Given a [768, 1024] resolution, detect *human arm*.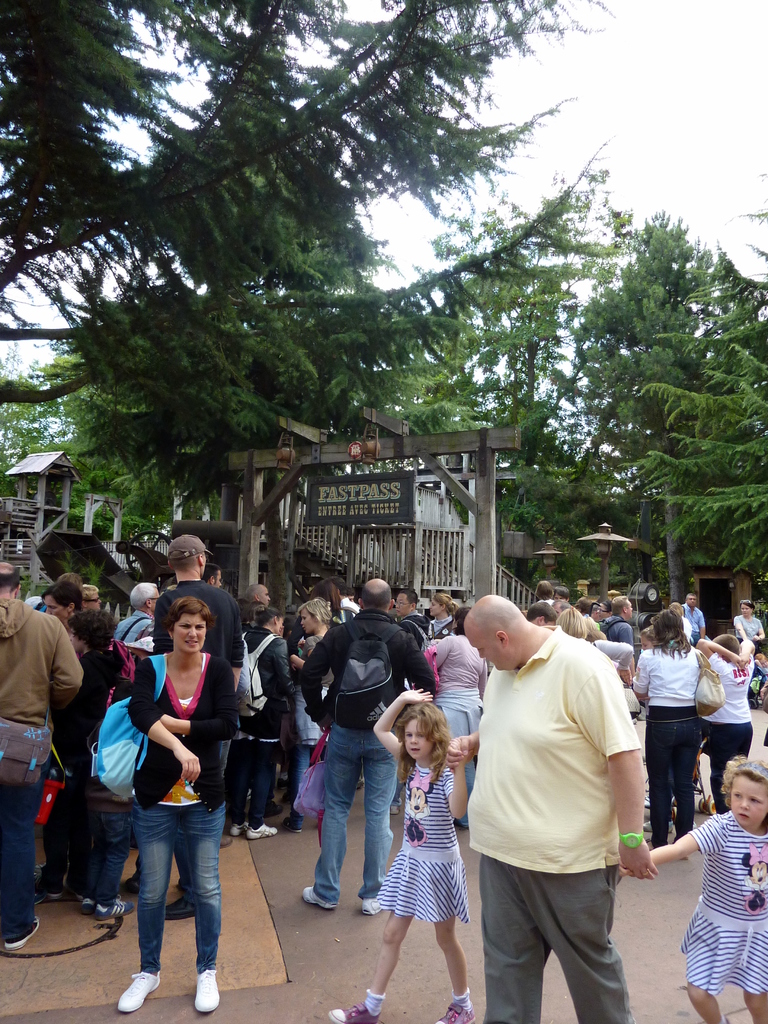
box(72, 654, 91, 712).
